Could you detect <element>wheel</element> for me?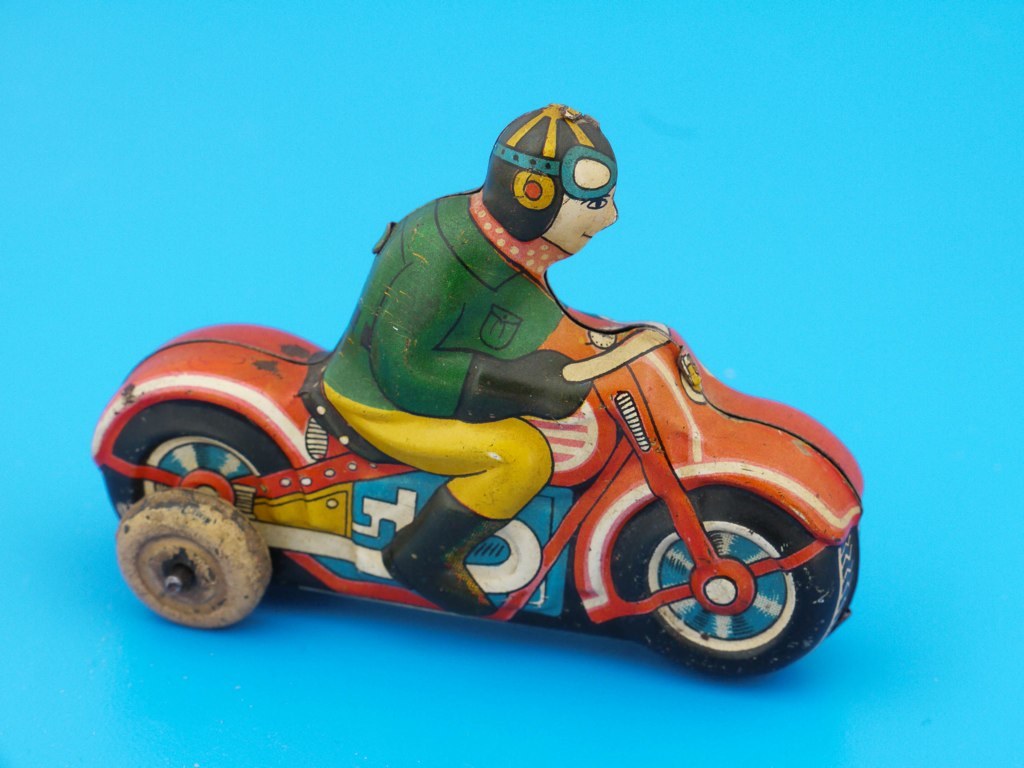
Detection result: [x1=117, y1=496, x2=267, y2=631].
